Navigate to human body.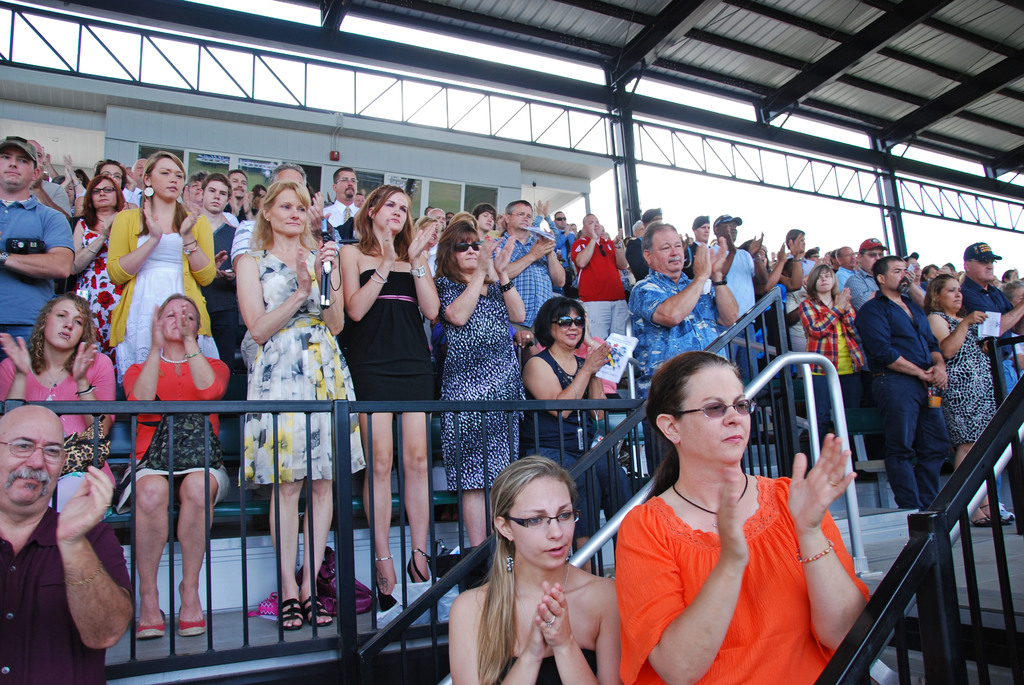
Navigation target: BBox(351, 190, 367, 207).
